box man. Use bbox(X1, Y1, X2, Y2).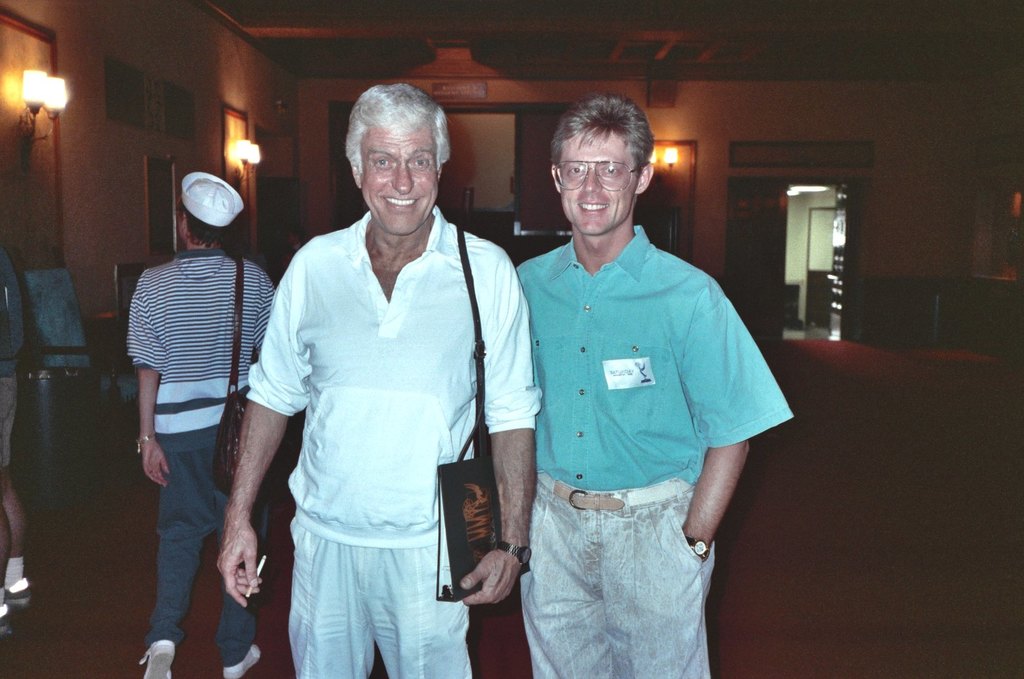
bbox(215, 79, 543, 678).
